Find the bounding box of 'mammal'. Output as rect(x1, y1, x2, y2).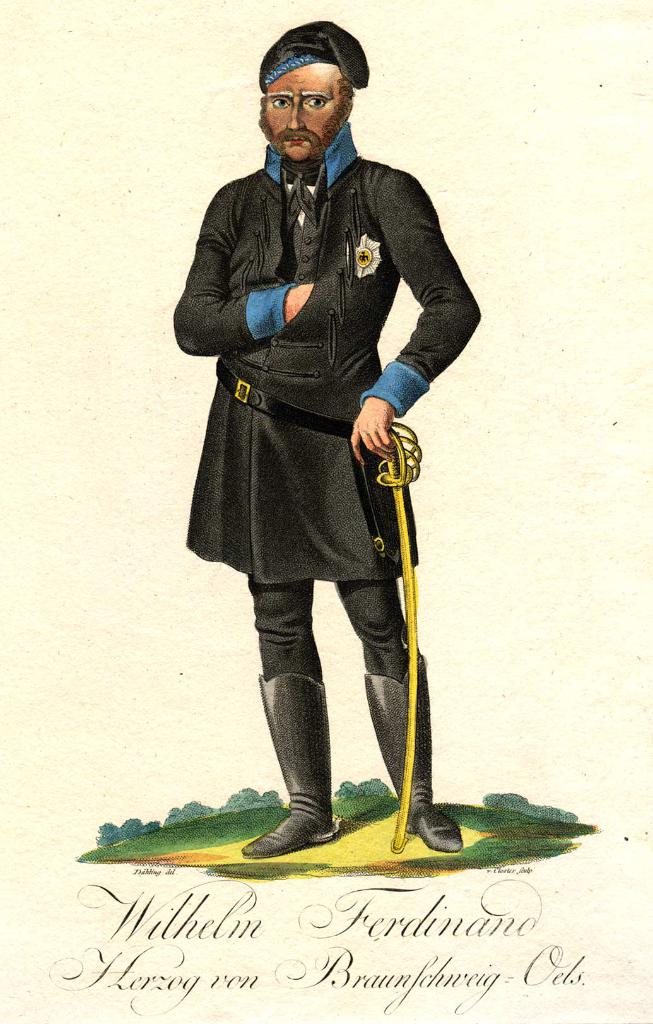
rect(109, 54, 513, 803).
